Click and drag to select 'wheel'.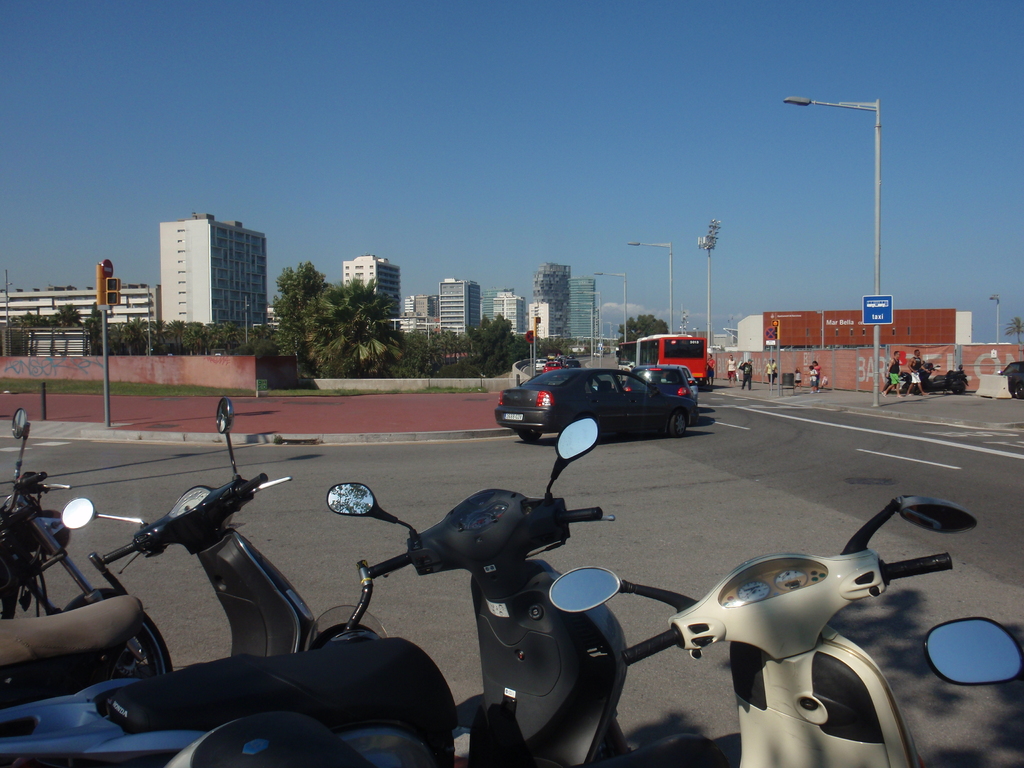
Selection: BBox(513, 424, 548, 444).
